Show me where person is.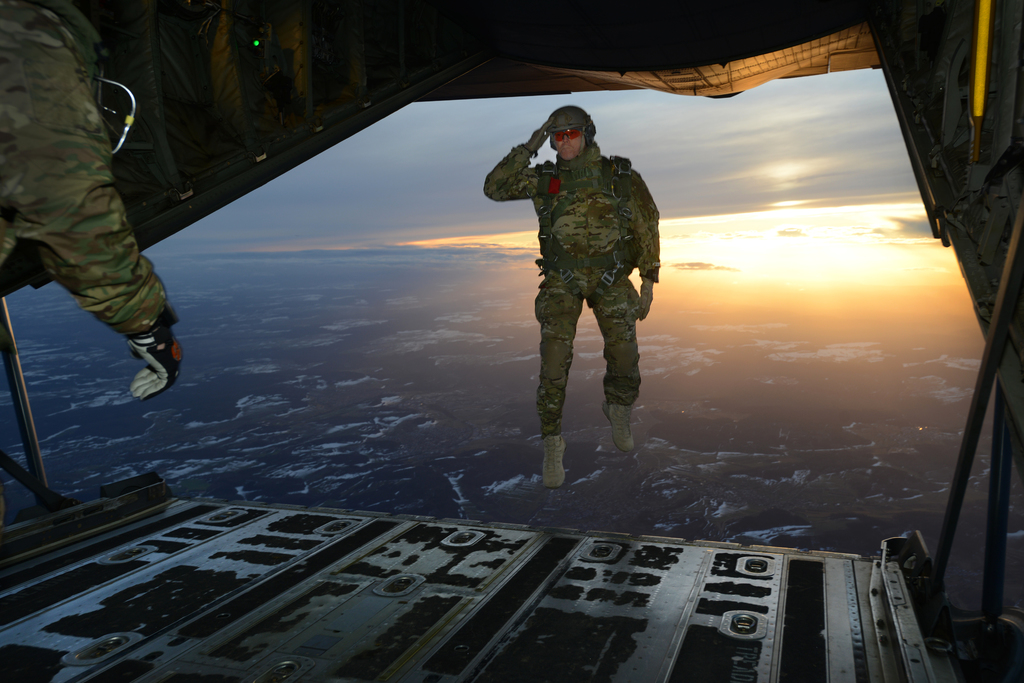
person is at box=[0, 0, 189, 404].
